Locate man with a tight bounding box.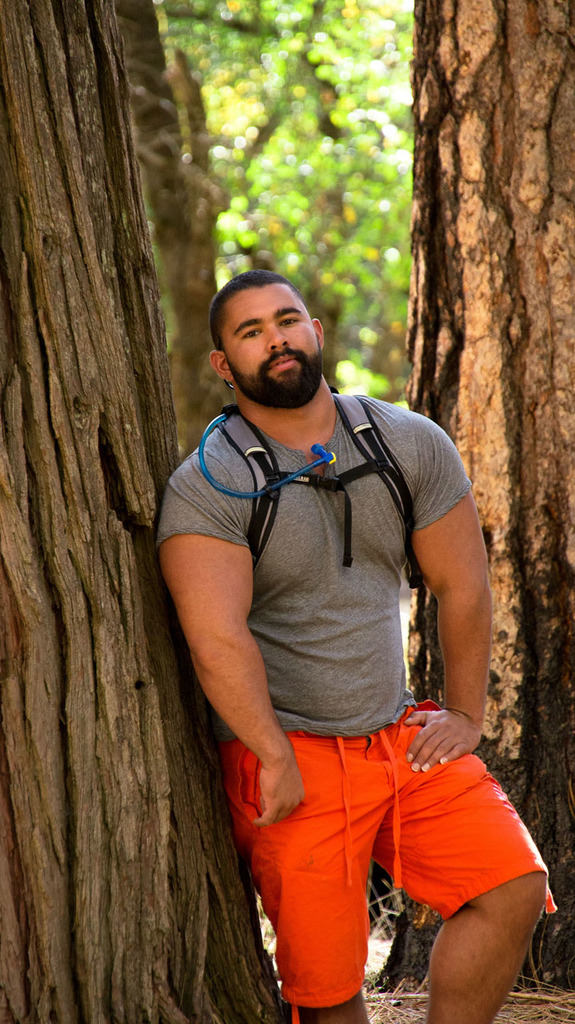
rect(148, 198, 525, 1023).
